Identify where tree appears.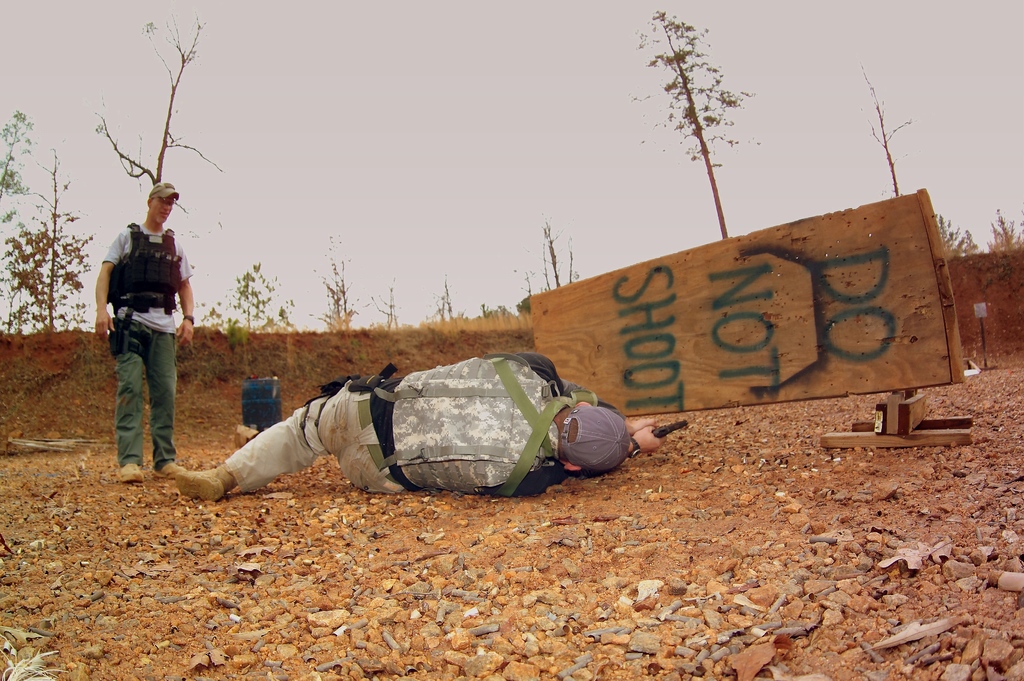
Appears at box=[0, 152, 95, 335].
